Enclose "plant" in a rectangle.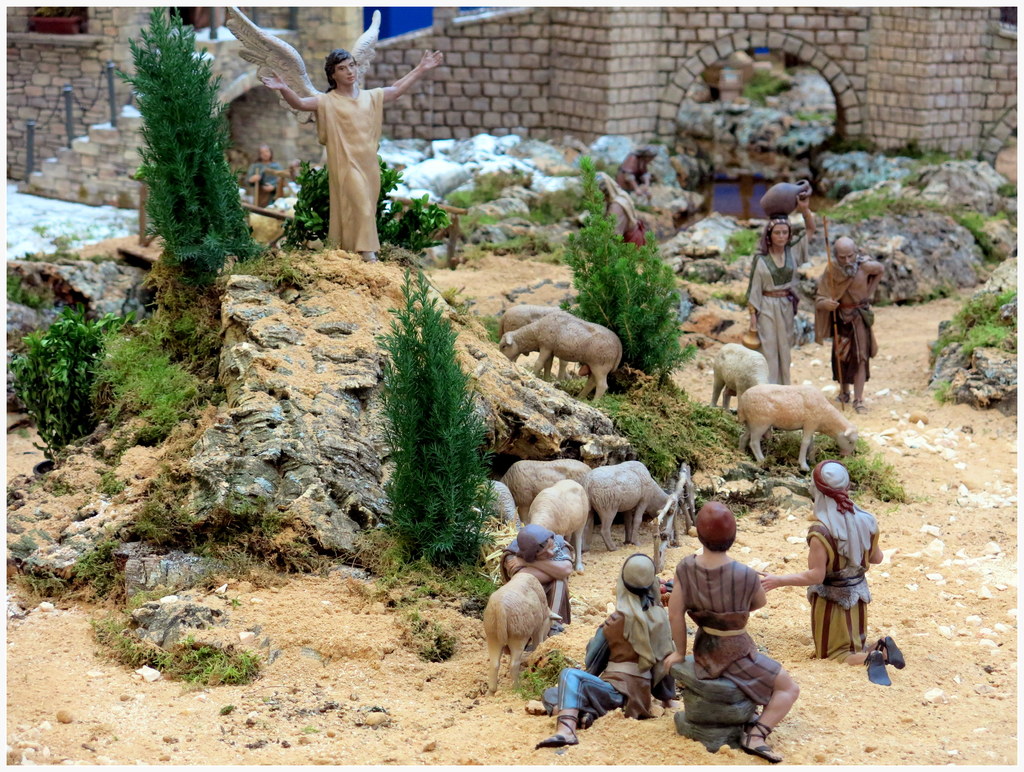
<box>373,265,495,566</box>.
